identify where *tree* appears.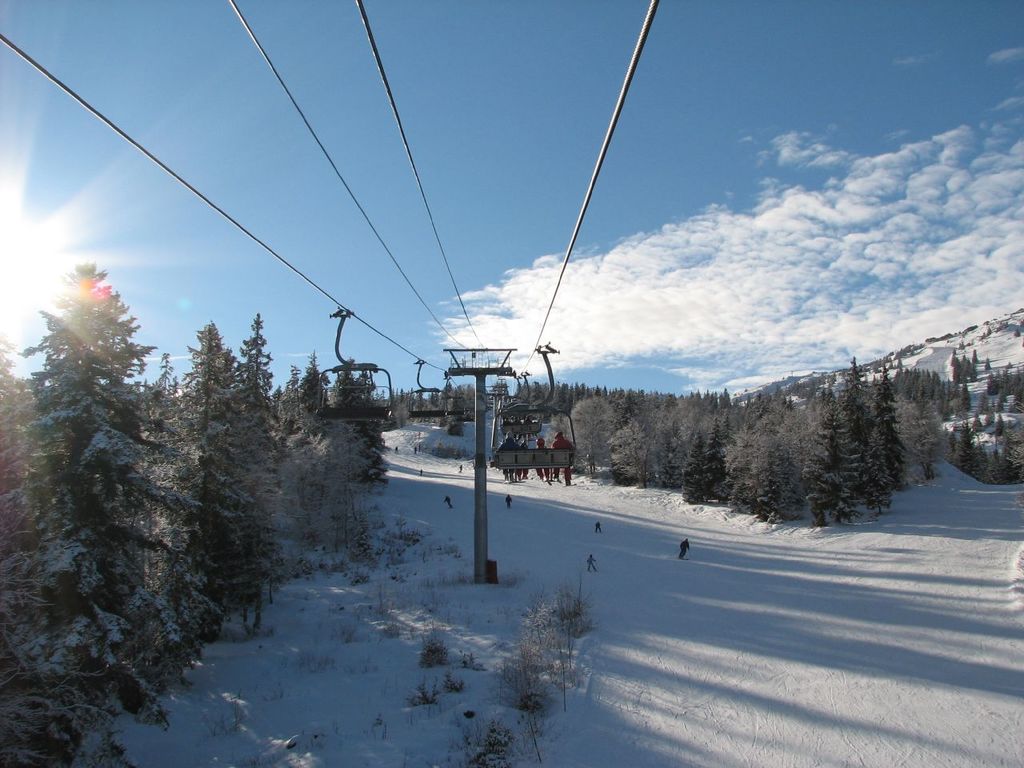
Appears at 11:248:198:726.
